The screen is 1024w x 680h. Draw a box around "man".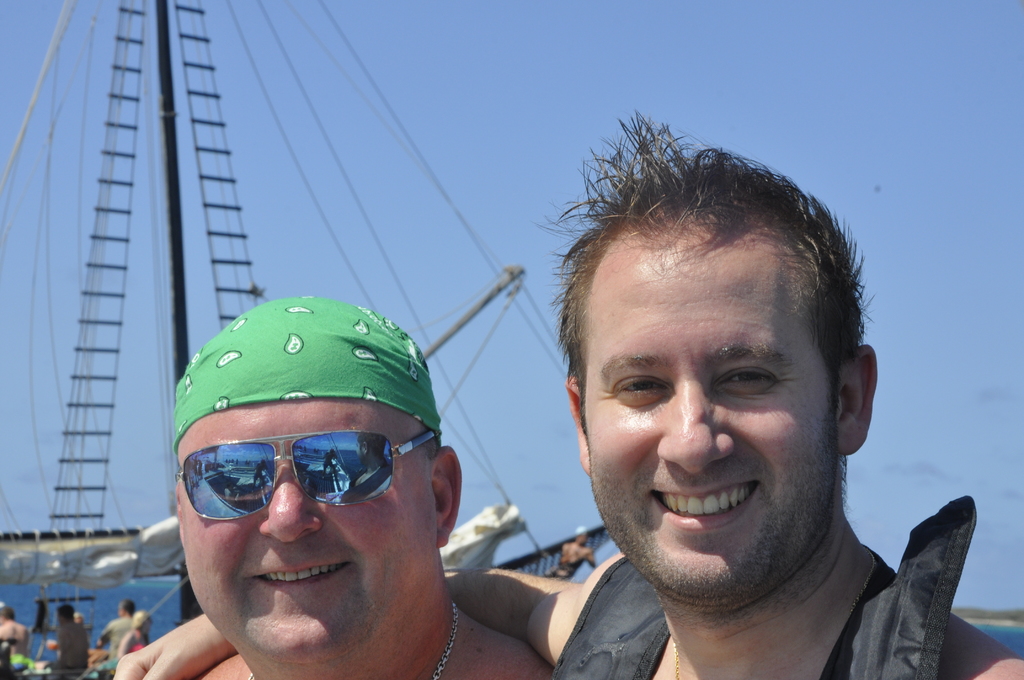
crop(49, 599, 83, 679).
